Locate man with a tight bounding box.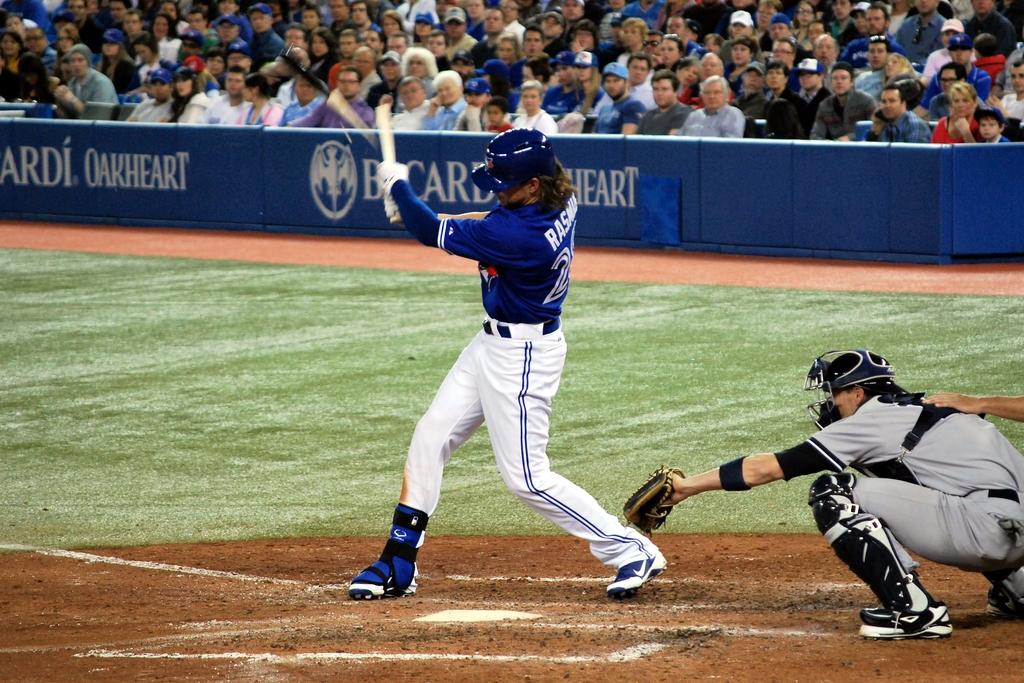
bbox=(924, 394, 1023, 422).
